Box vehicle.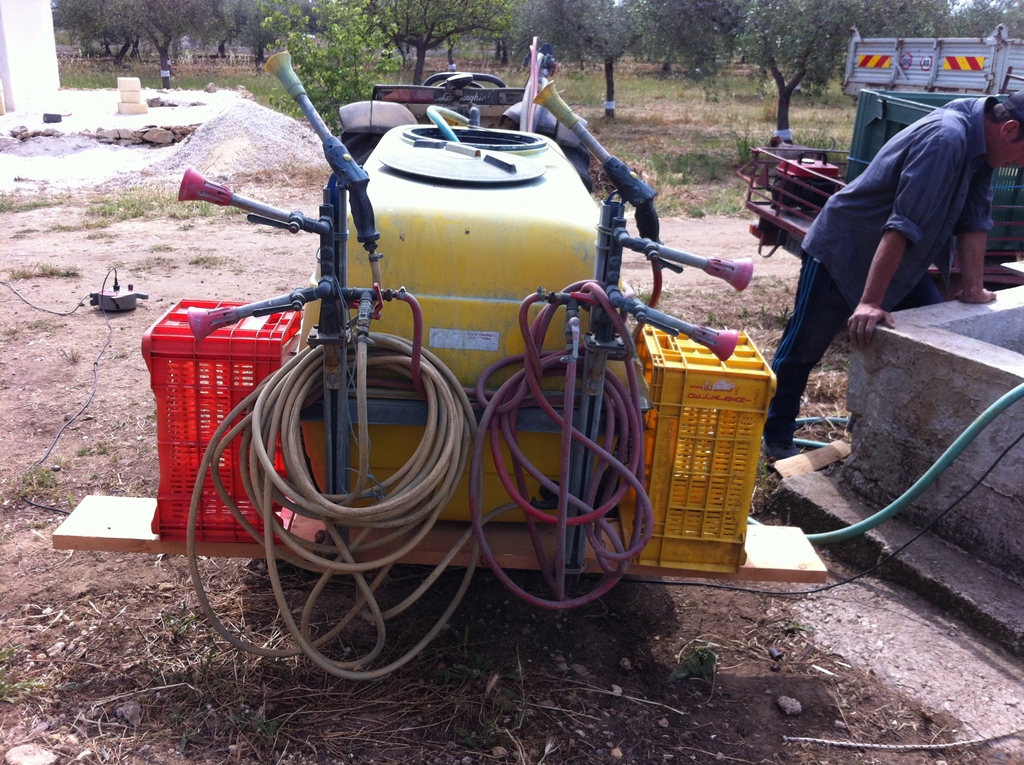
[752,95,1023,310].
